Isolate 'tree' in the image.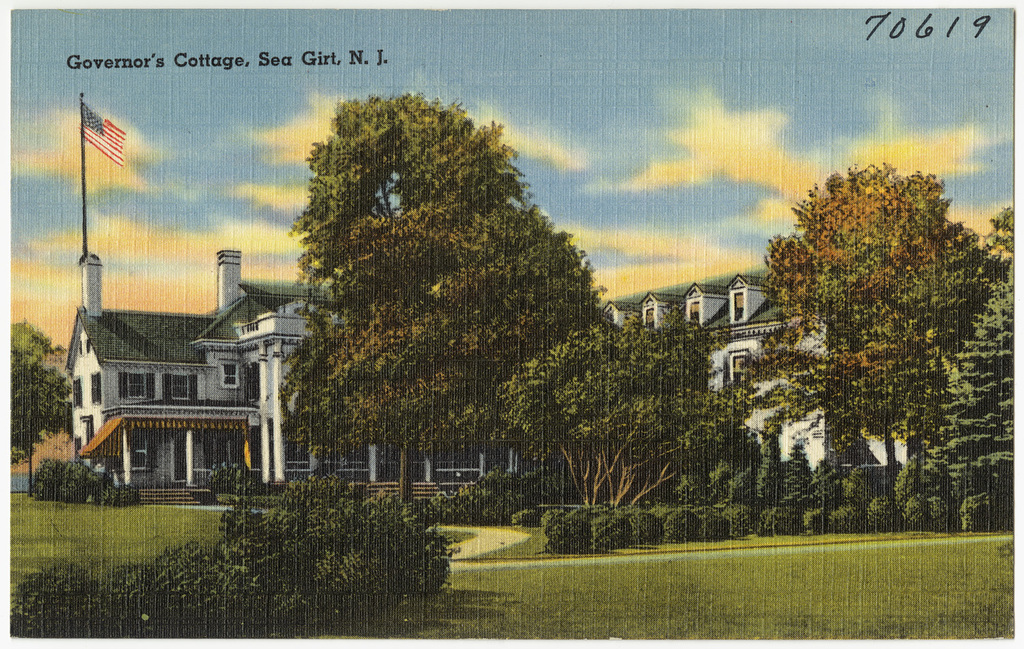
Isolated region: detection(496, 319, 752, 509).
